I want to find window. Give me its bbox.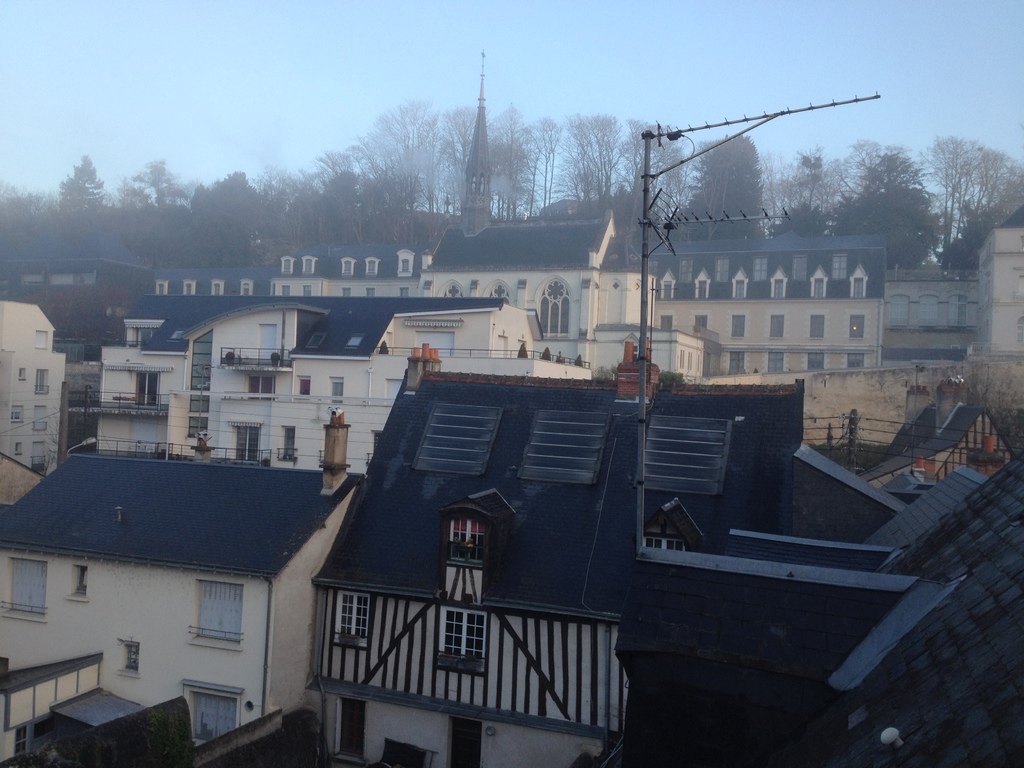
bbox=(12, 404, 22, 420).
